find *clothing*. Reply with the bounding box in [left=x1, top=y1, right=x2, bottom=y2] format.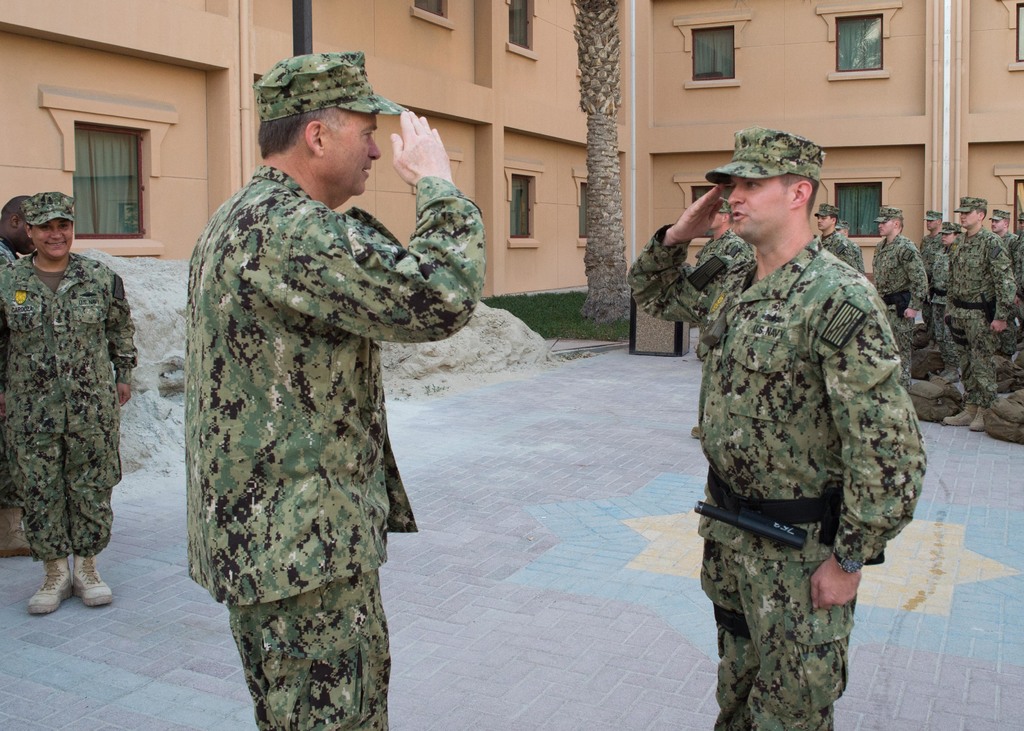
[left=824, top=230, right=863, bottom=271].
